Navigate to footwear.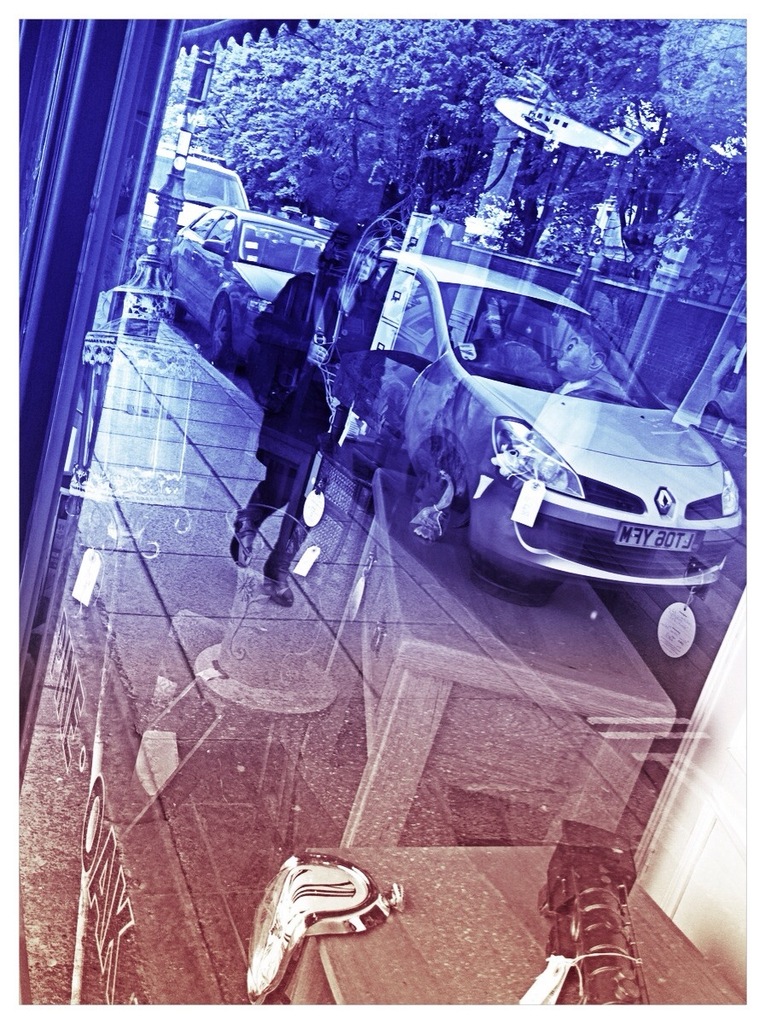
Navigation target: Rect(283, 505, 315, 602).
